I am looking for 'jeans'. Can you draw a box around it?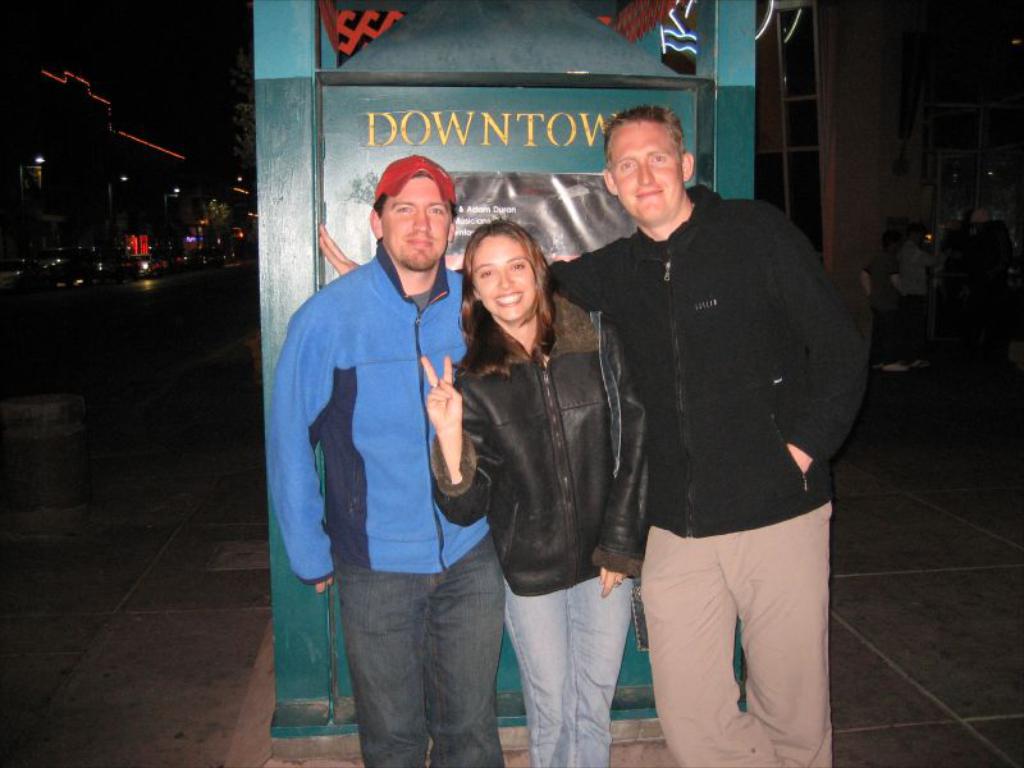
Sure, the bounding box is [left=499, top=566, right=631, bottom=767].
